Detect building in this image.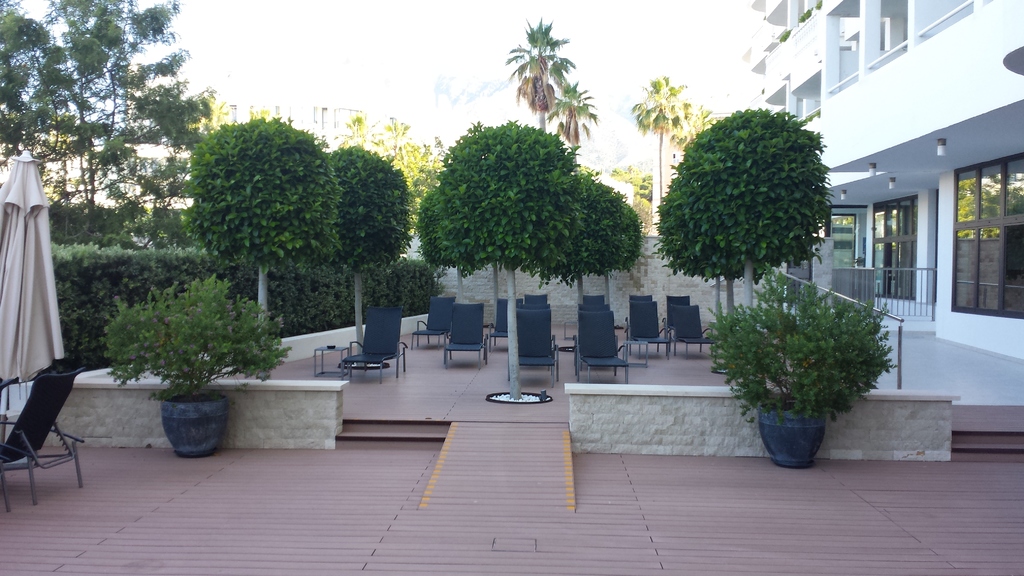
Detection: {"x1": 222, "y1": 99, "x2": 260, "y2": 123}.
